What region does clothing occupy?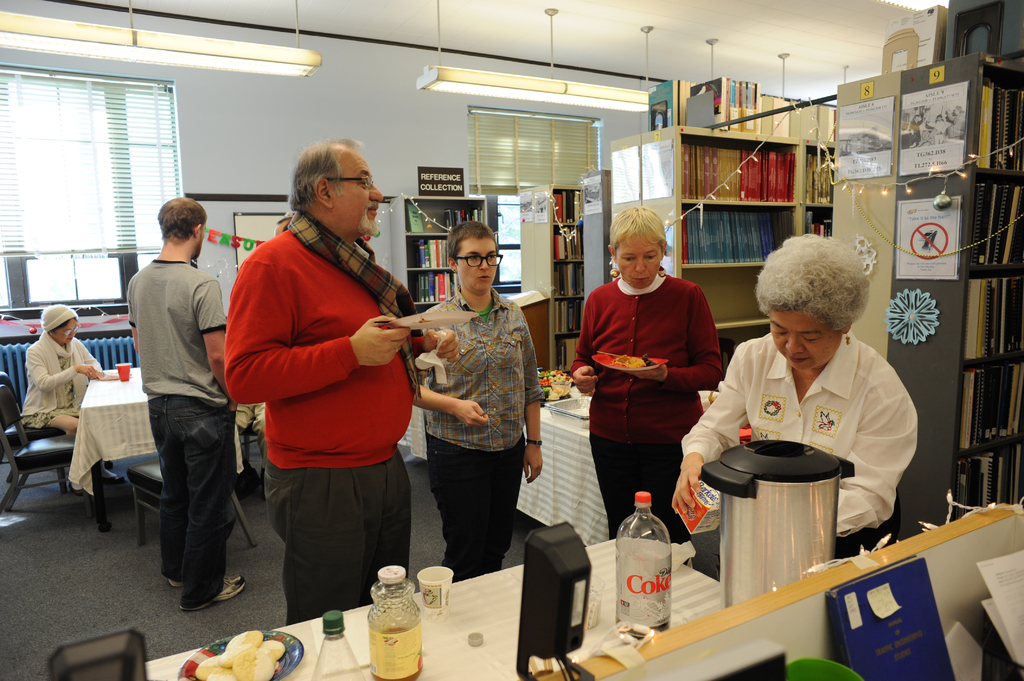
(x1=926, y1=119, x2=951, y2=147).
